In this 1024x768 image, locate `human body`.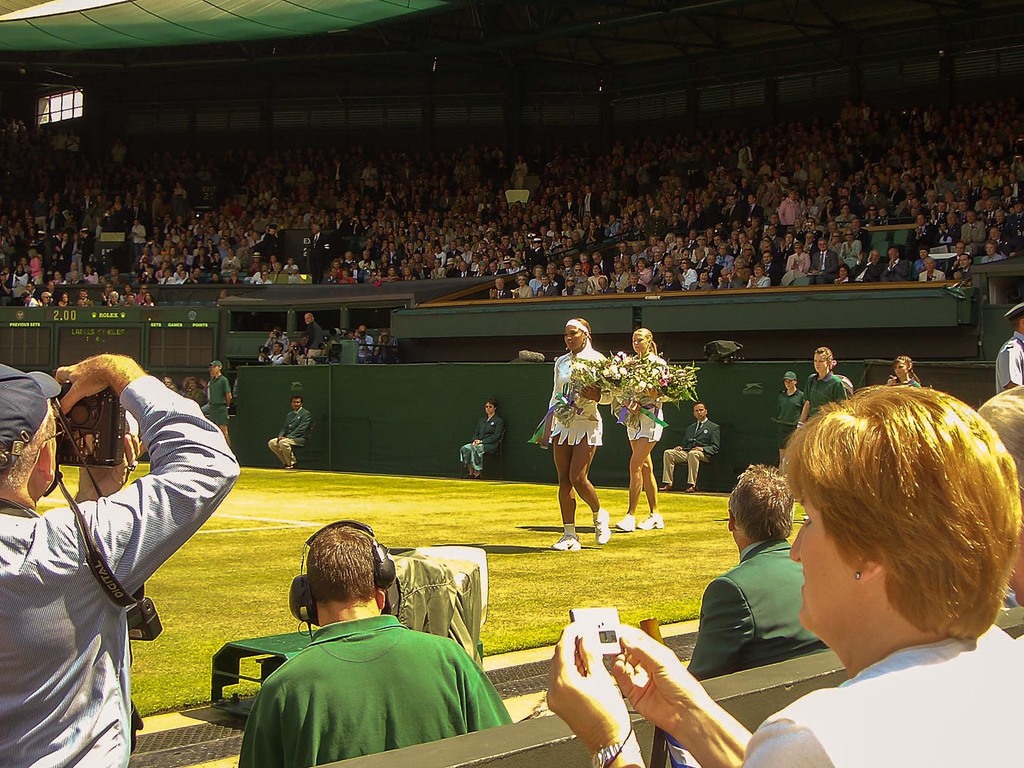
Bounding box: box=[609, 346, 662, 533].
